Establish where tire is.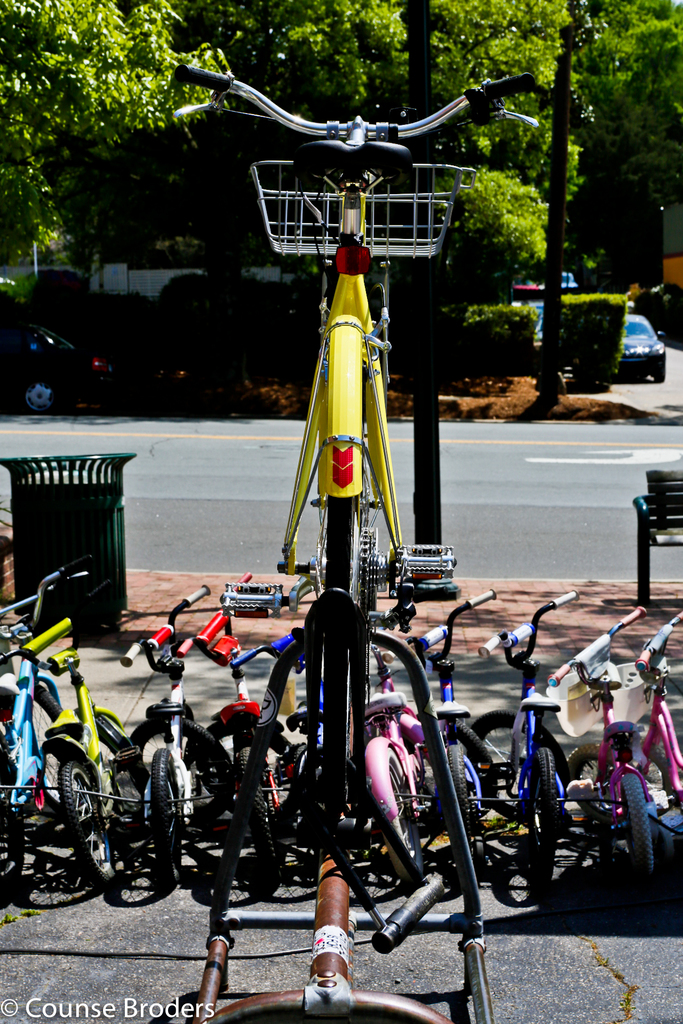
Established at <region>654, 365, 665, 381</region>.
